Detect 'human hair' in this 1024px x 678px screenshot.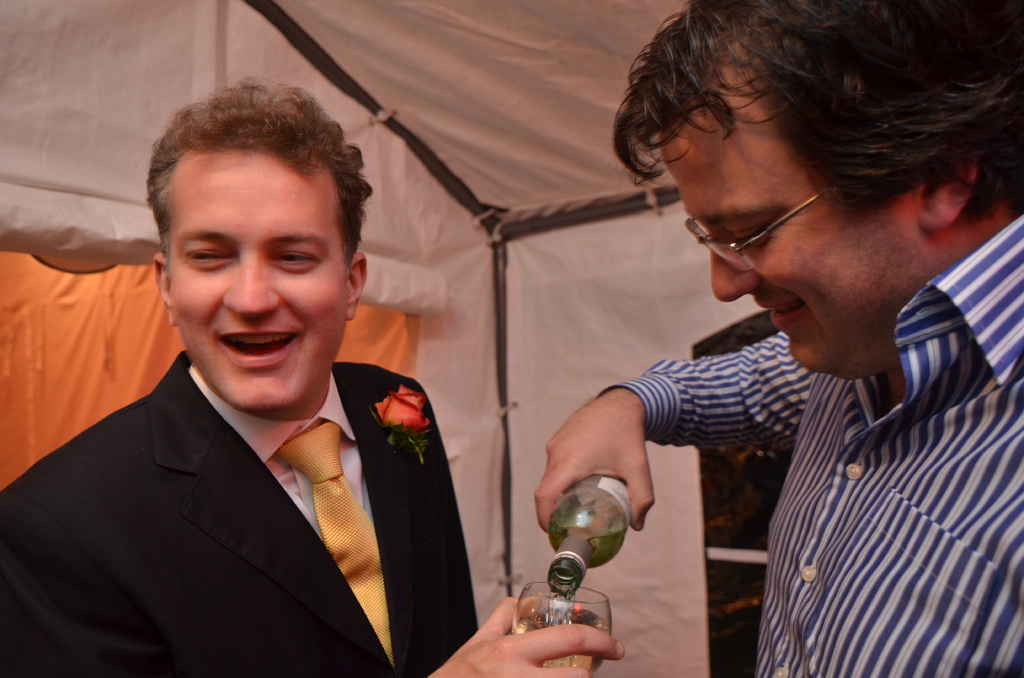
Detection: bbox(609, 0, 1023, 230).
